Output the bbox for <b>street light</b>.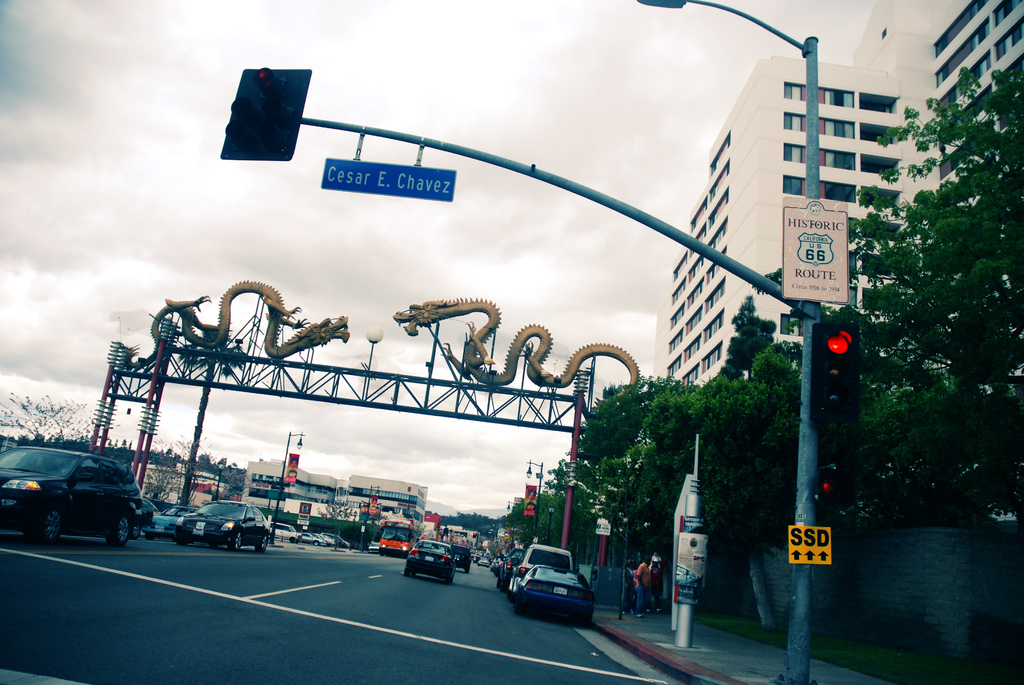
bbox=(349, 510, 358, 553).
